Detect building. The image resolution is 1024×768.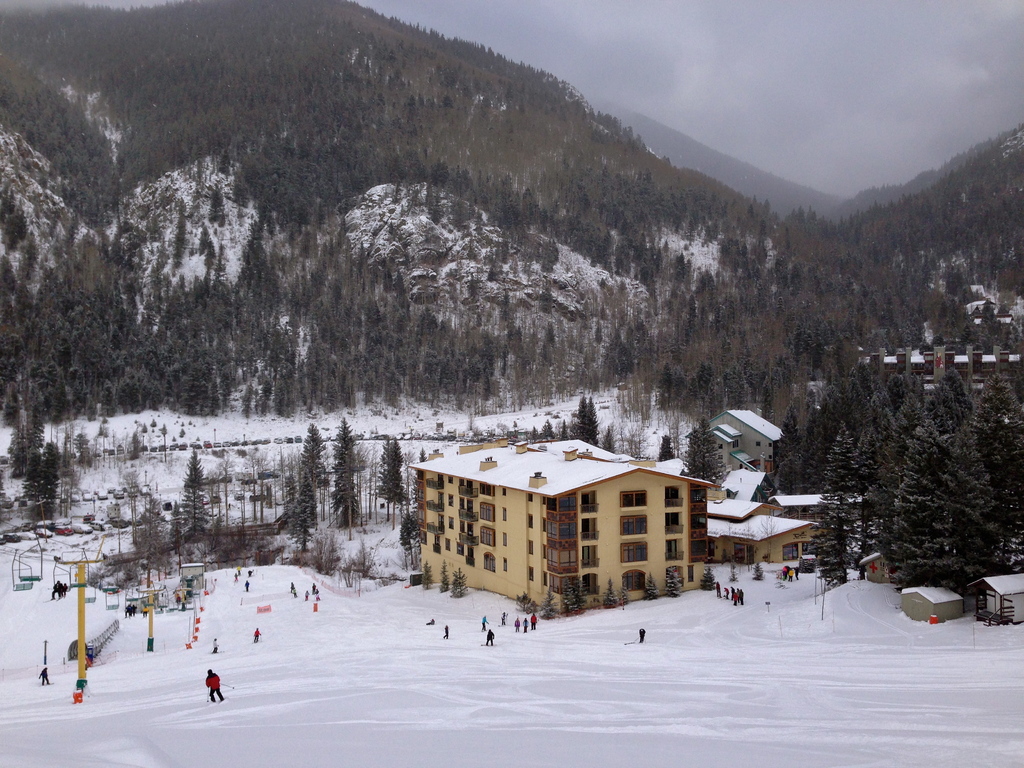
rect(685, 412, 785, 486).
